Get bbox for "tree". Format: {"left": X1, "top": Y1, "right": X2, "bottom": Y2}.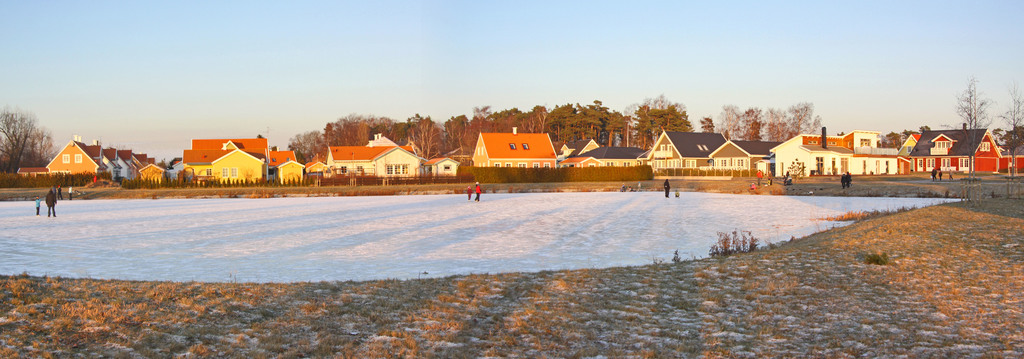
{"left": 956, "top": 74, "right": 990, "bottom": 126}.
